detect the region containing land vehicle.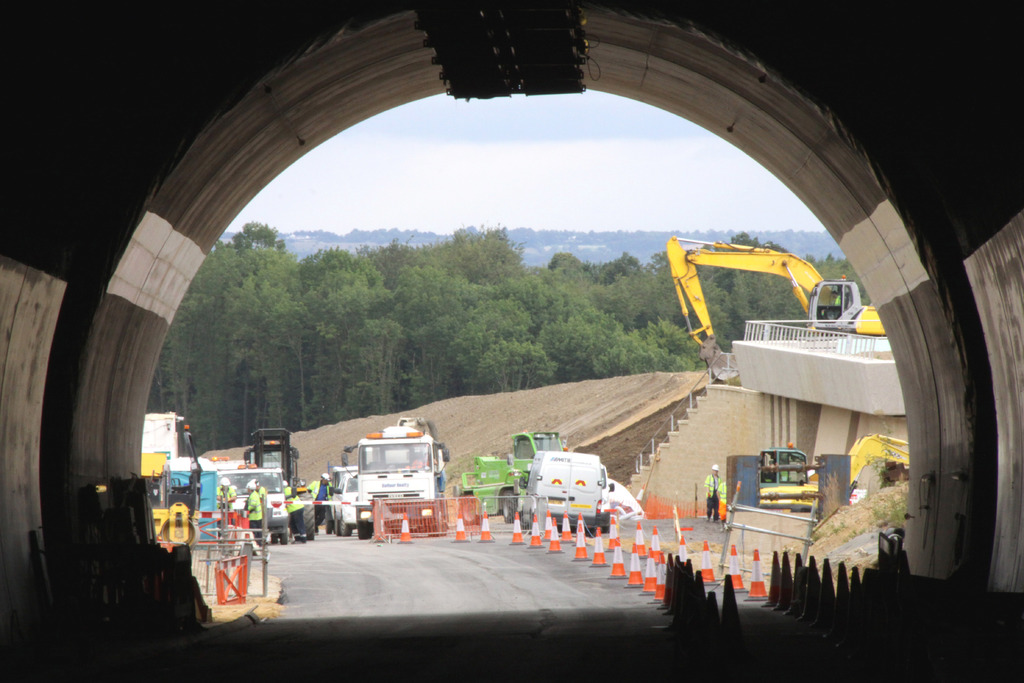
168 457 220 522.
